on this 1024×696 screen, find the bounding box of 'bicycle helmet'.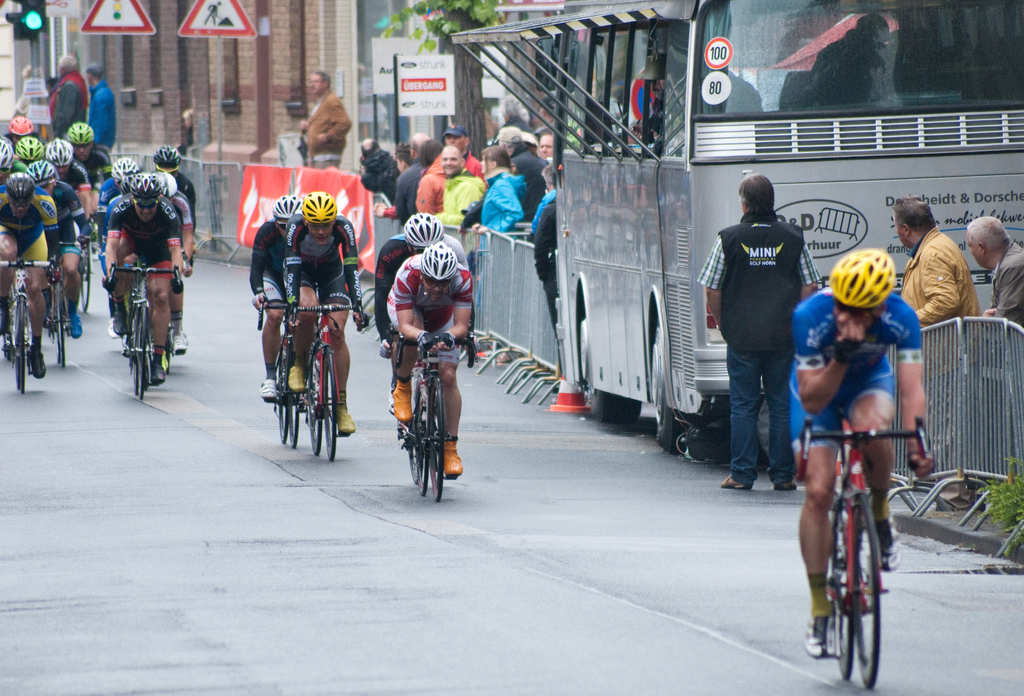
Bounding box: 308/190/335/217.
